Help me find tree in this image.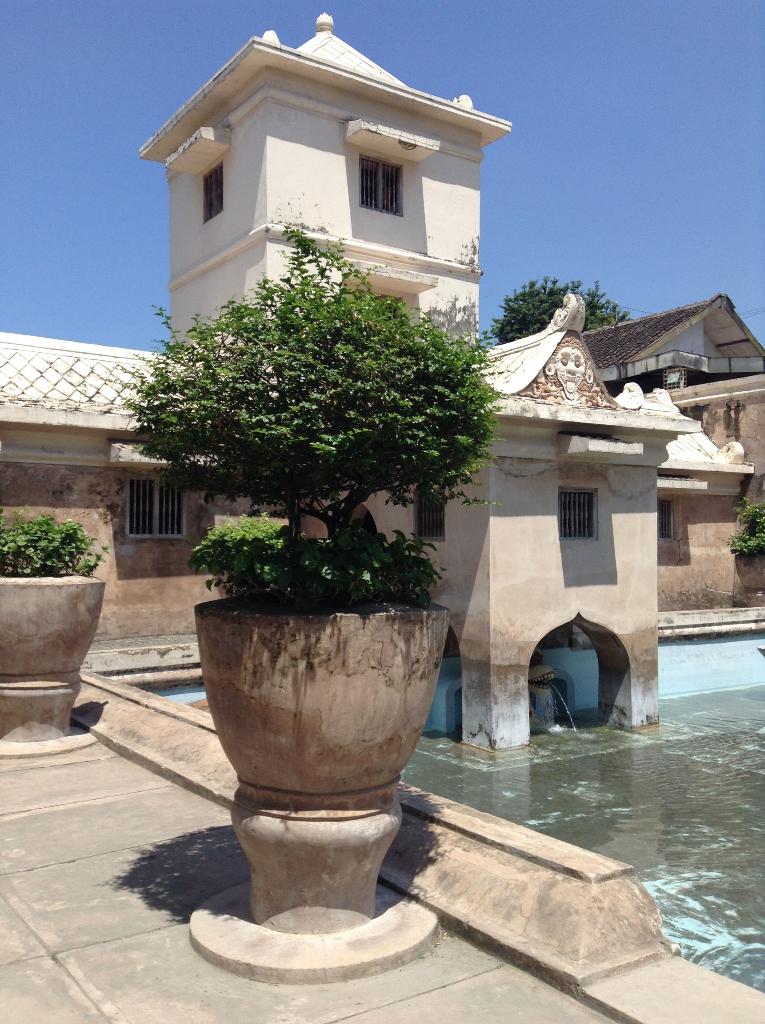
Found it: [left=121, top=209, right=511, bottom=611].
